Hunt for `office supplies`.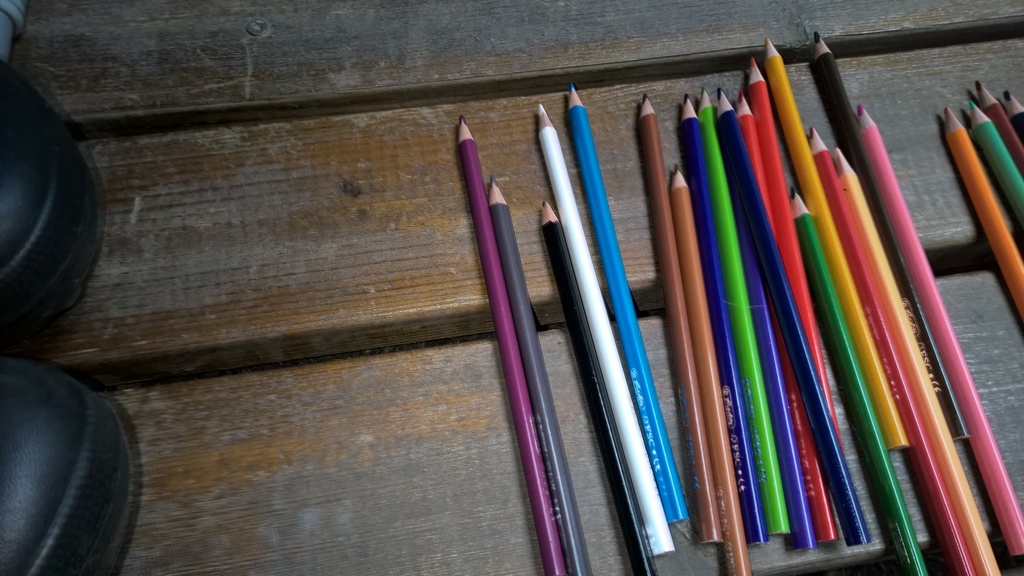
Hunted down at bbox=(698, 88, 792, 534).
